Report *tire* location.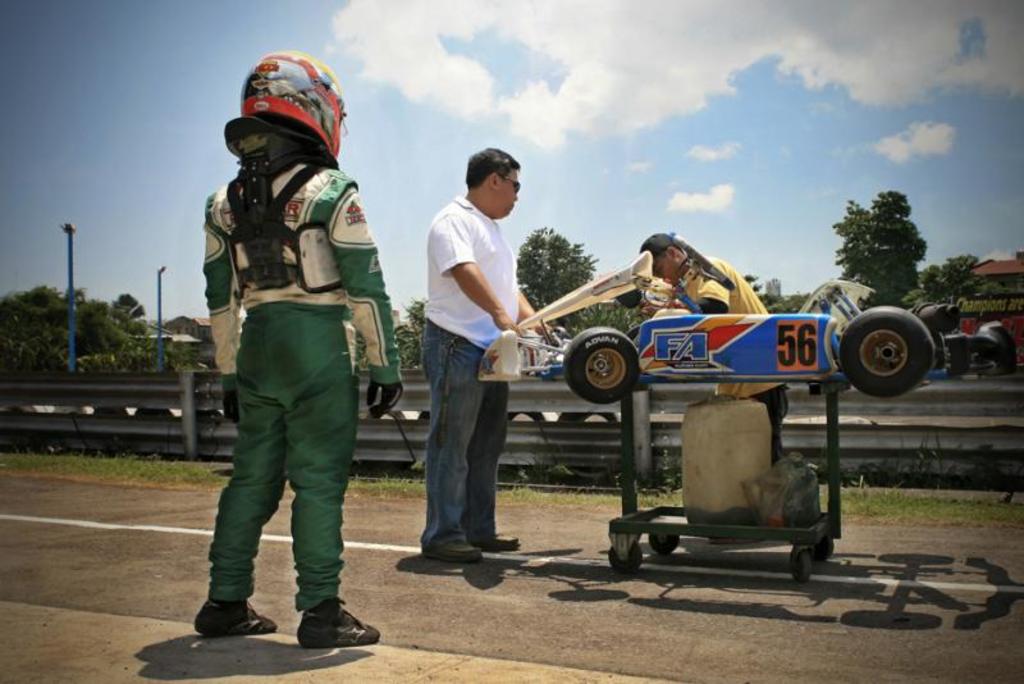
Report: <bbox>508, 410, 545, 471</bbox>.
